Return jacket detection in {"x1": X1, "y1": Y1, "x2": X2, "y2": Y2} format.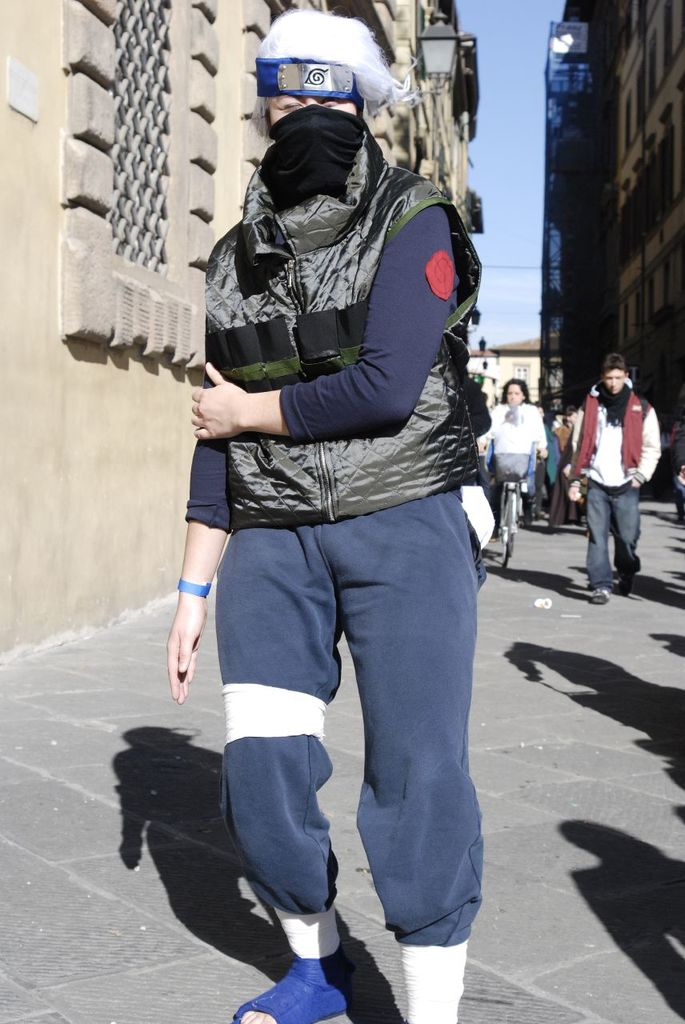
{"x1": 184, "y1": 65, "x2": 491, "y2": 517}.
